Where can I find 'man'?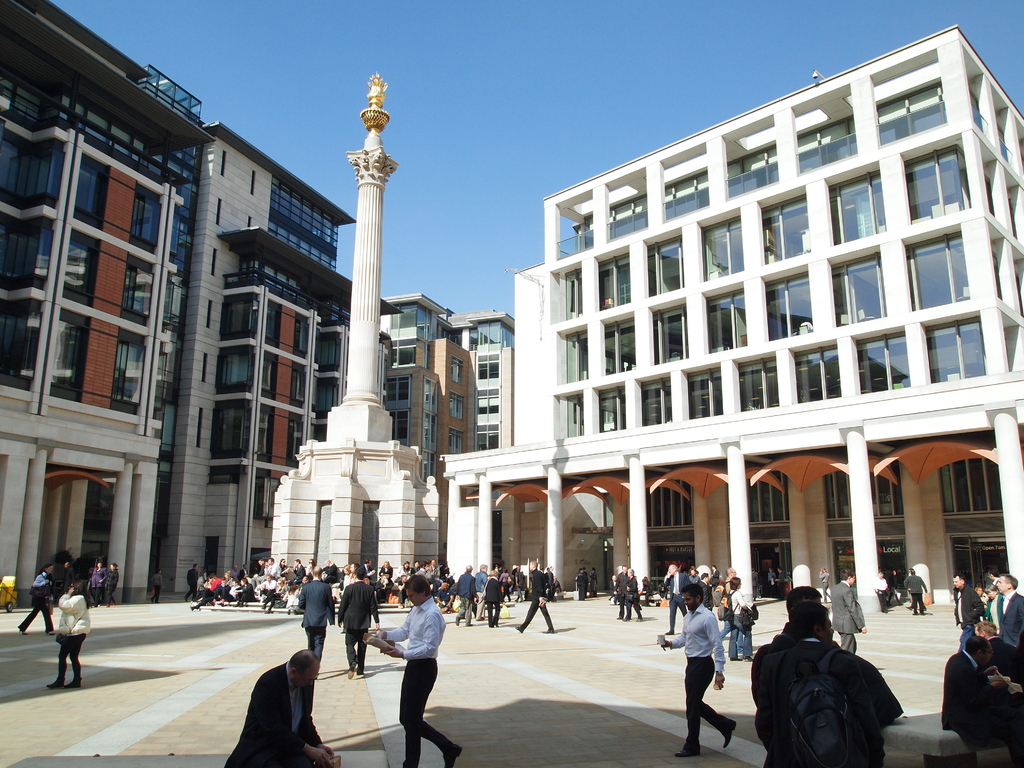
You can find it at 946 636 1023 760.
